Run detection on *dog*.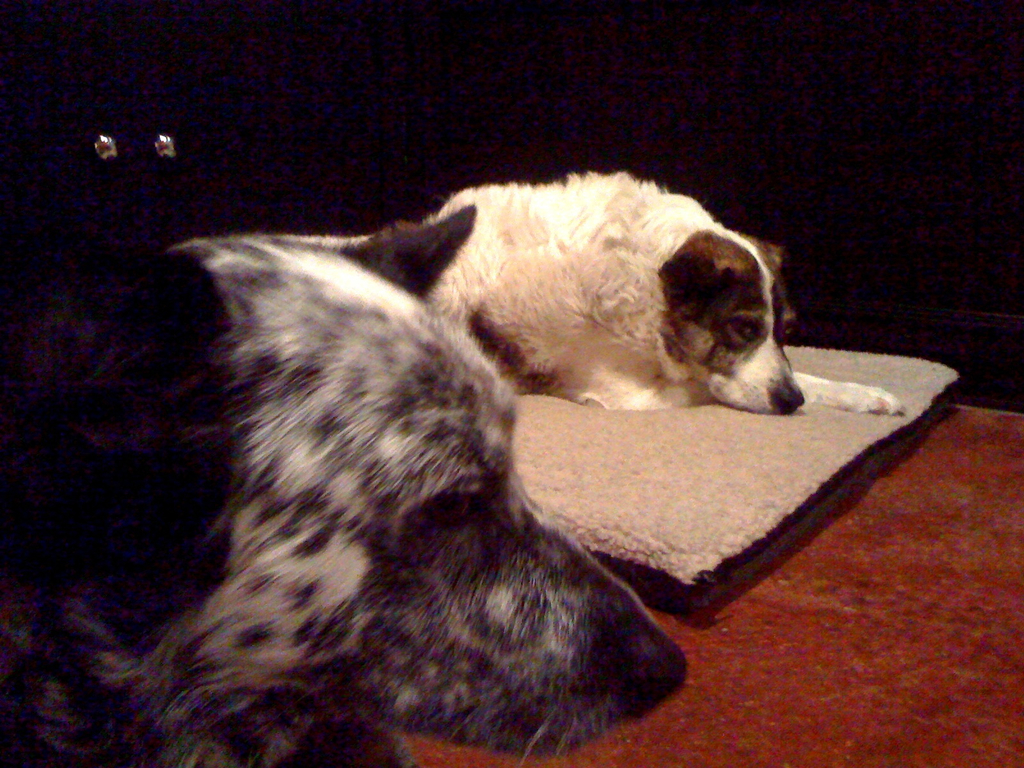
Result: 424 164 904 413.
